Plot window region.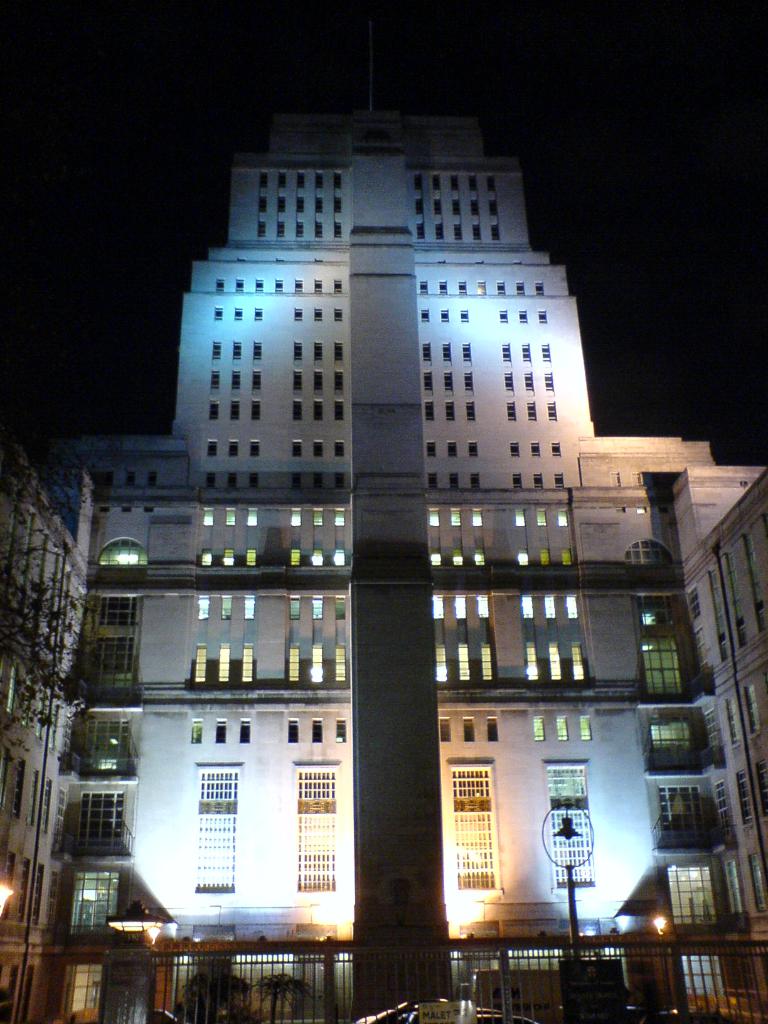
Plotted at crop(534, 507, 547, 529).
